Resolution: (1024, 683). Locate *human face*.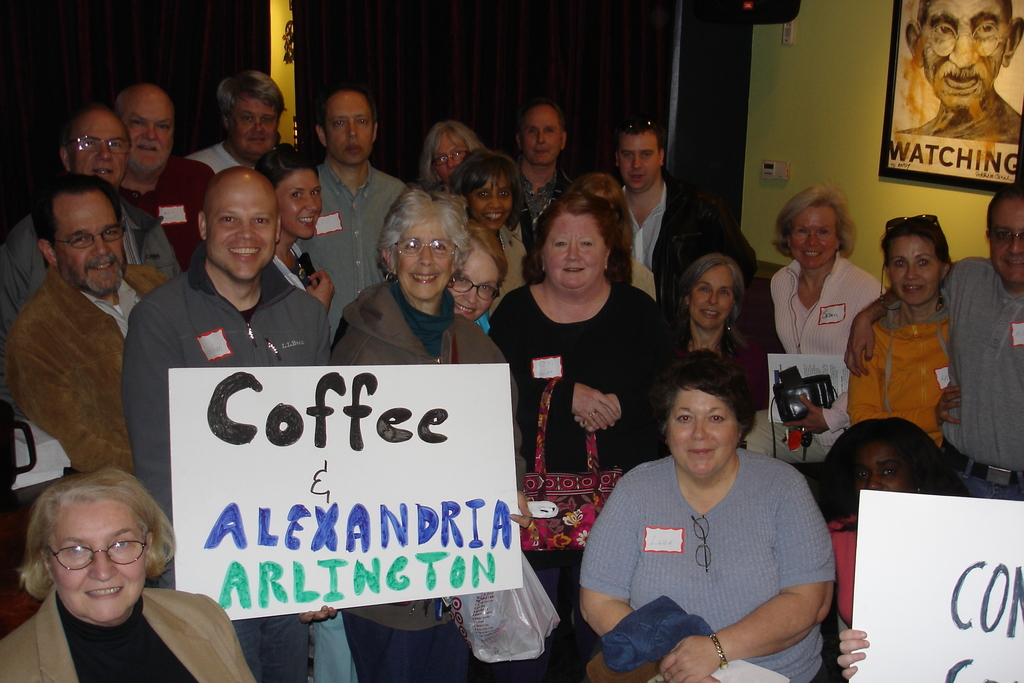
bbox(848, 438, 900, 498).
